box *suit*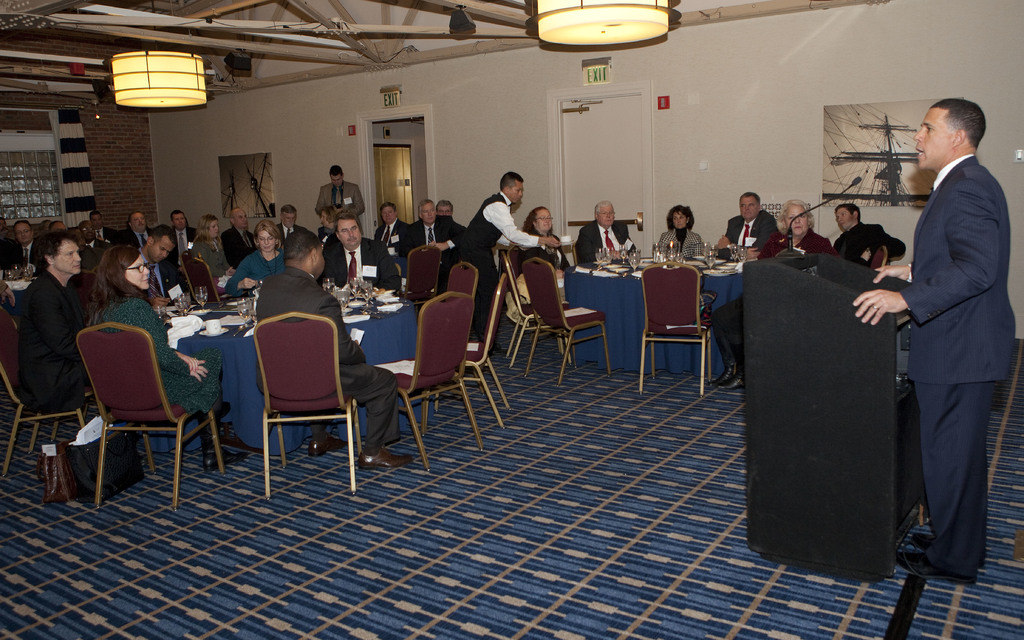
select_region(0, 237, 16, 270)
